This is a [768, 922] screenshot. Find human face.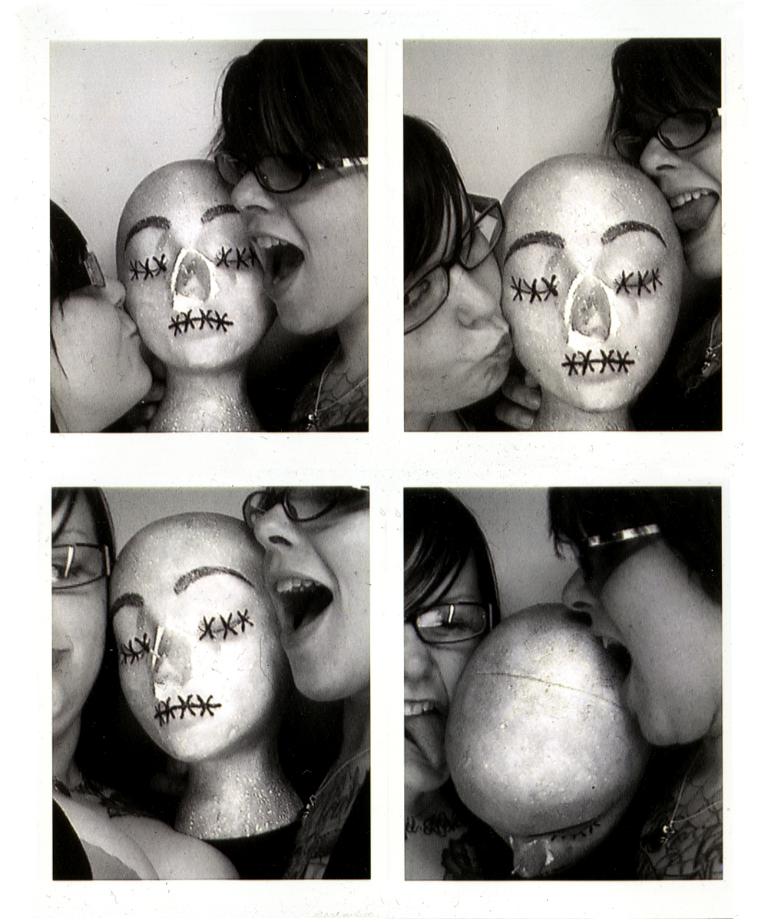
Bounding box: <bbox>472, 794, 628, 881</bbox>.
